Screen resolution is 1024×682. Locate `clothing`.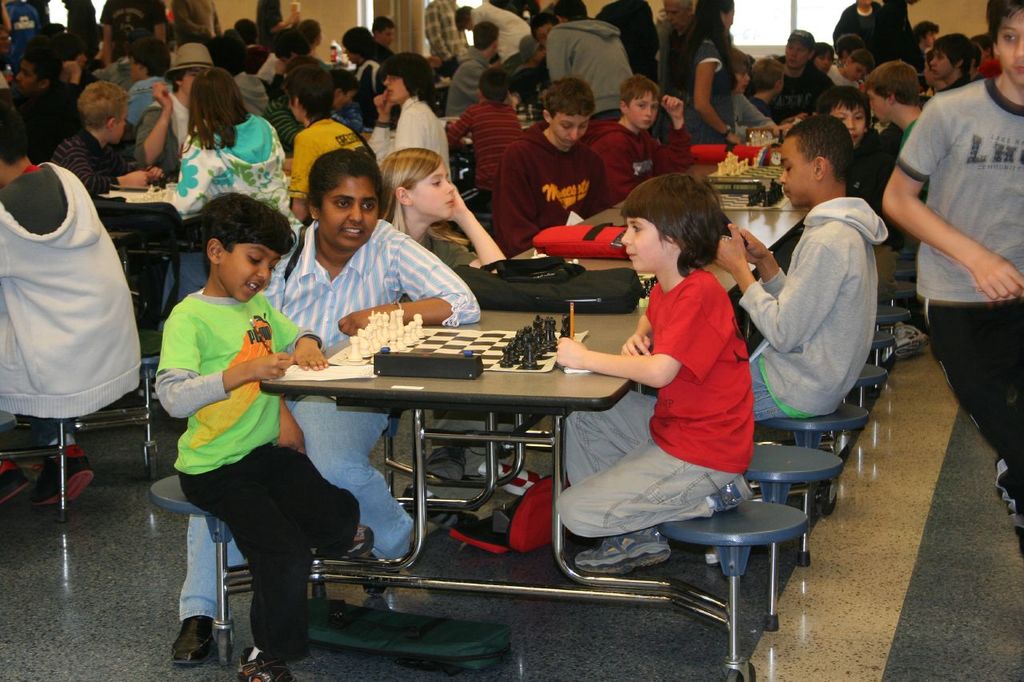
bbox(547, 13, 634, 123).
